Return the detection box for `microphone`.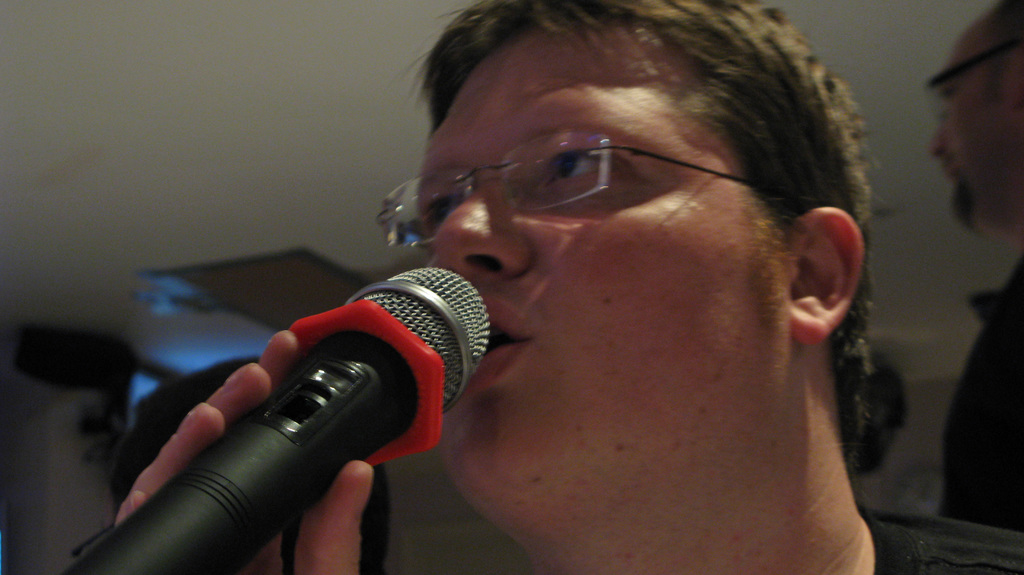
region(72, 260, 487, 571).
